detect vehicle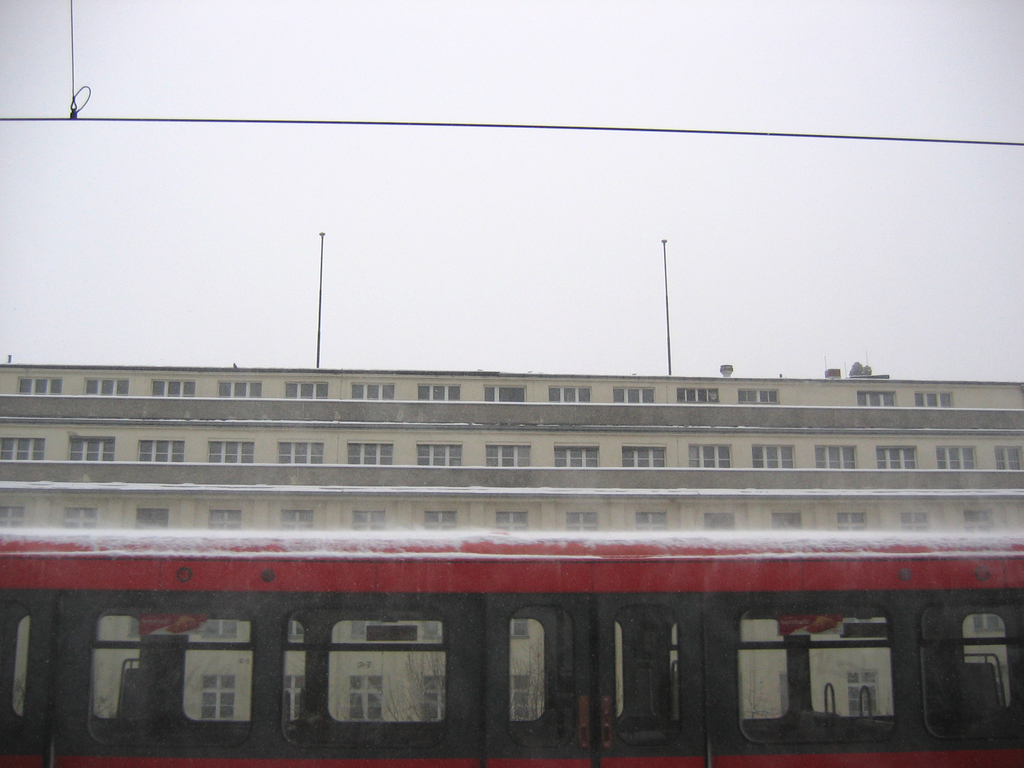
x1=0, y1=534, x2=1023, y2=767
